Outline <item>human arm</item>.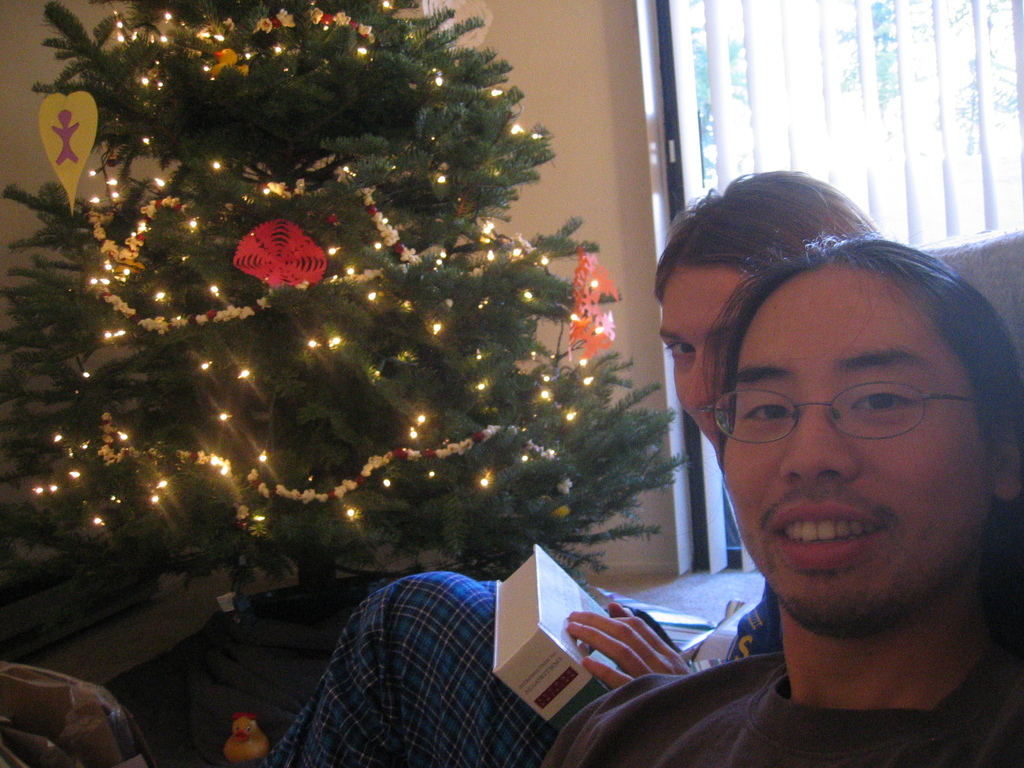
Outline: region(561, 585, 724, 712).
